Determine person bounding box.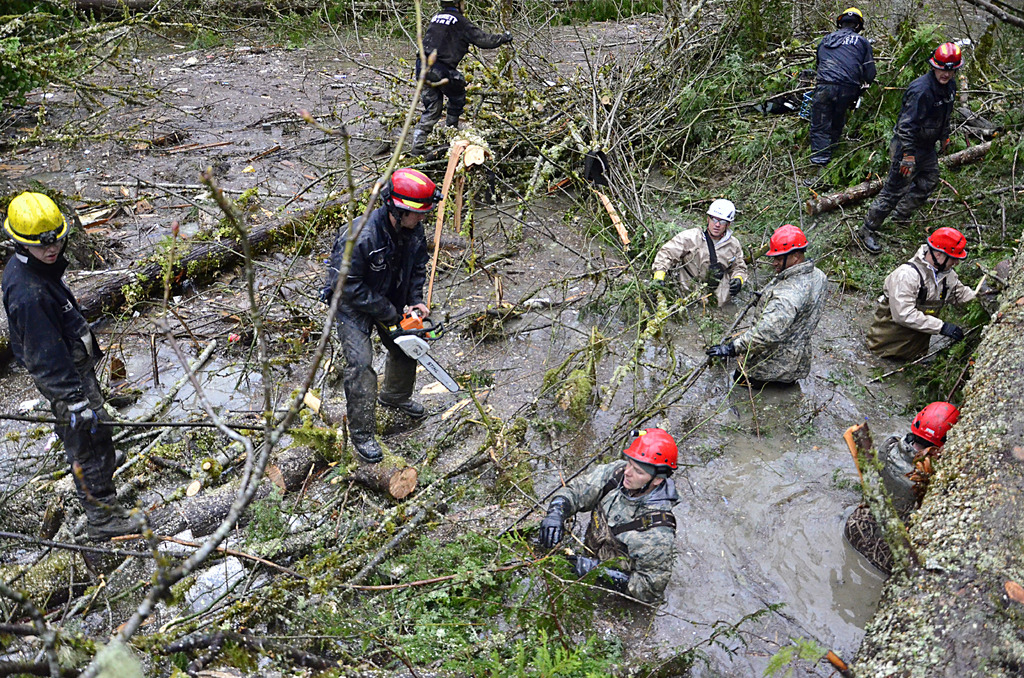
Determined: select_region(845, 401, 960, 580).
